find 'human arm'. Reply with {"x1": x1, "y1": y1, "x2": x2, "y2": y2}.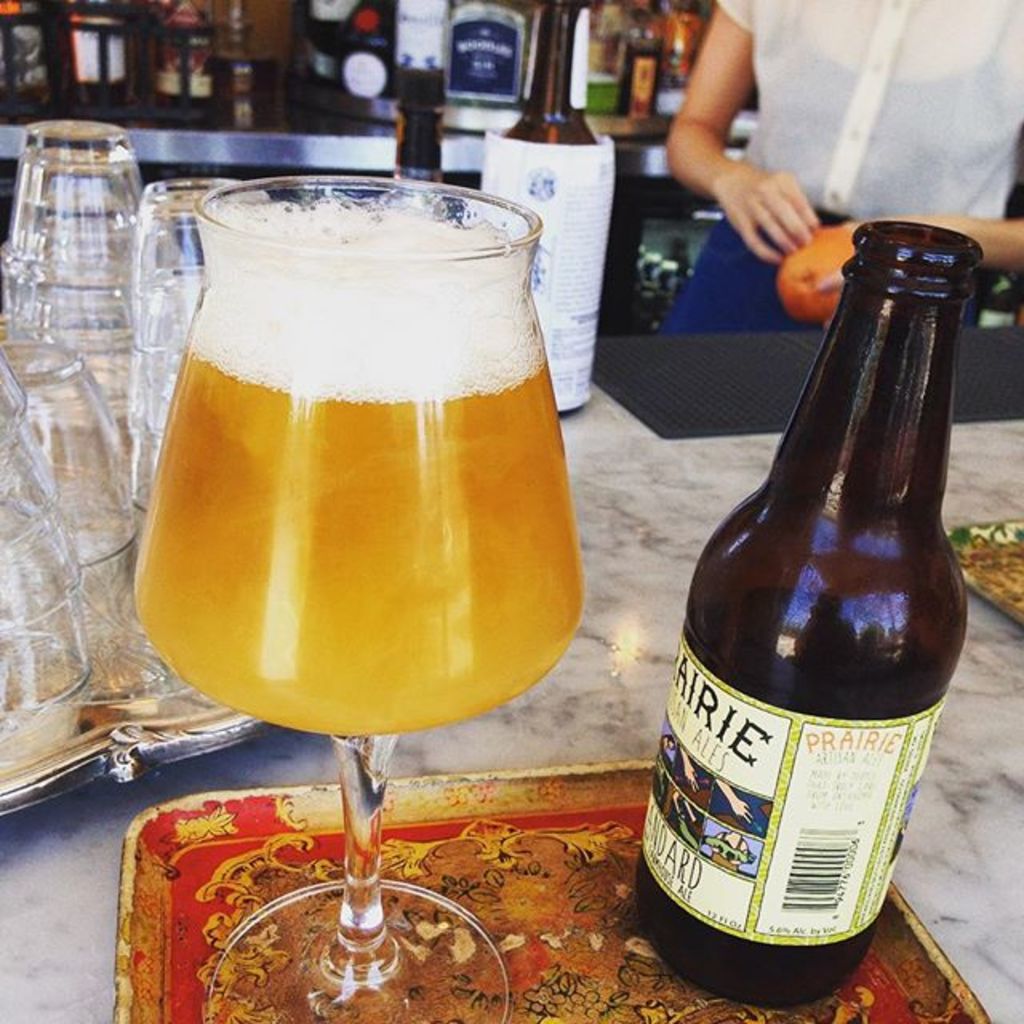
{"x1": 680, "y1": 746, "x2": 704, "y2": 789}.
